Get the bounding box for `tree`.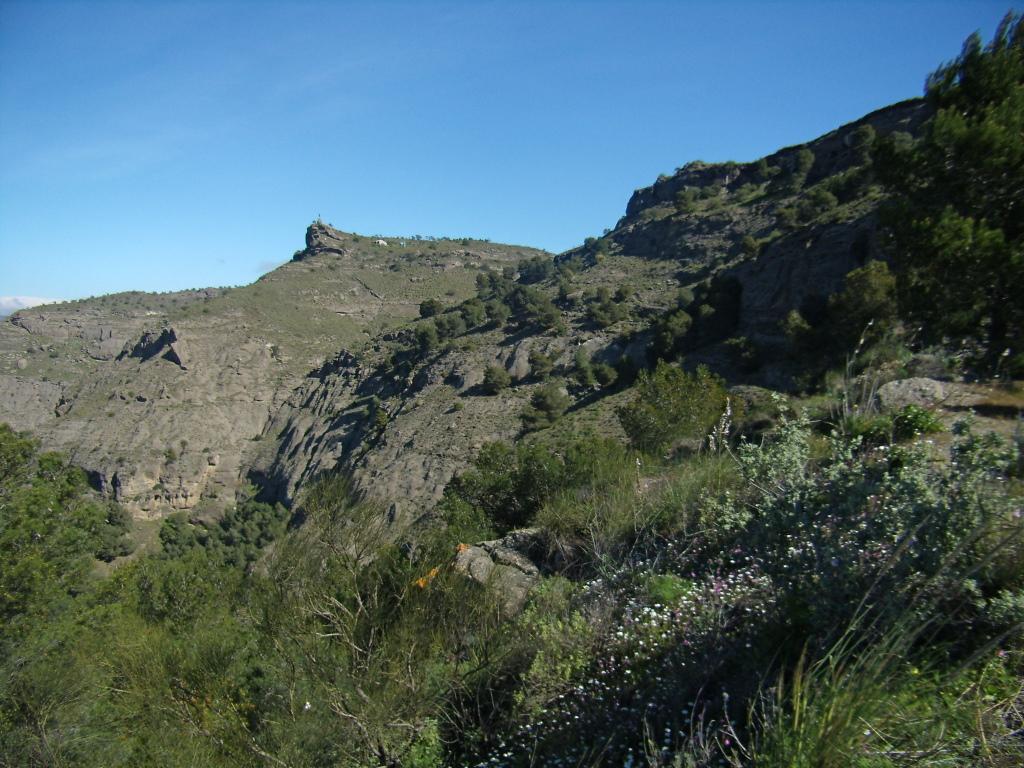
{"x1": 184, "y1": 601, "x2": 372, "y2": 767}.
